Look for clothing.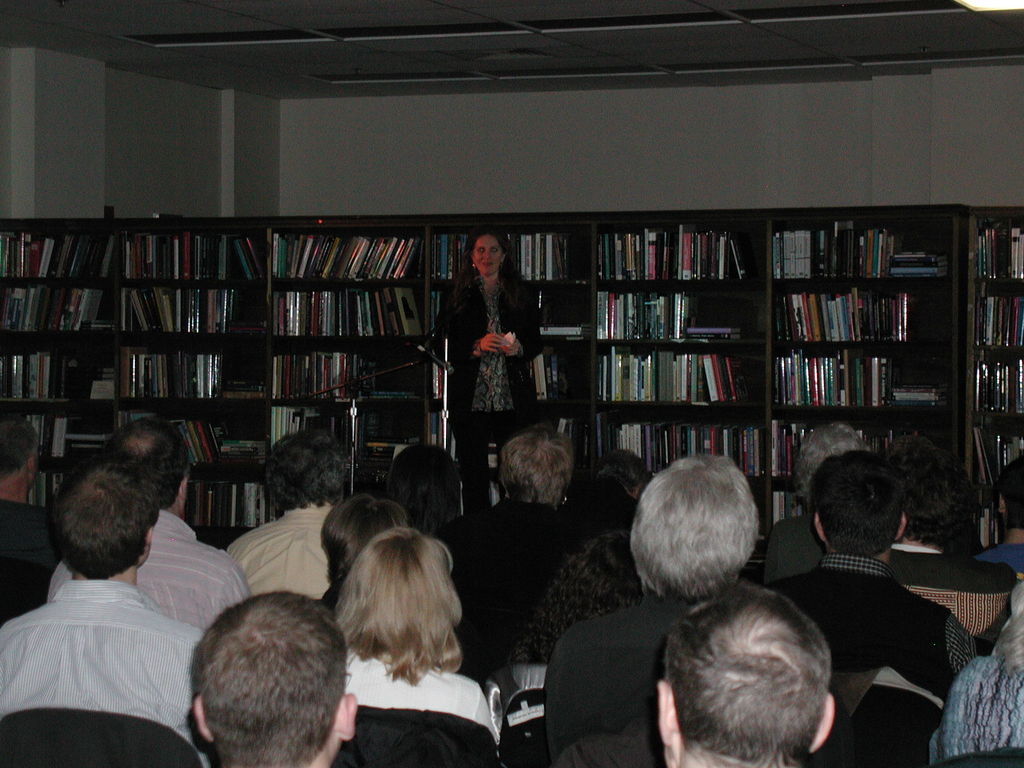
Found: locate(888, 541, 962, 572).
